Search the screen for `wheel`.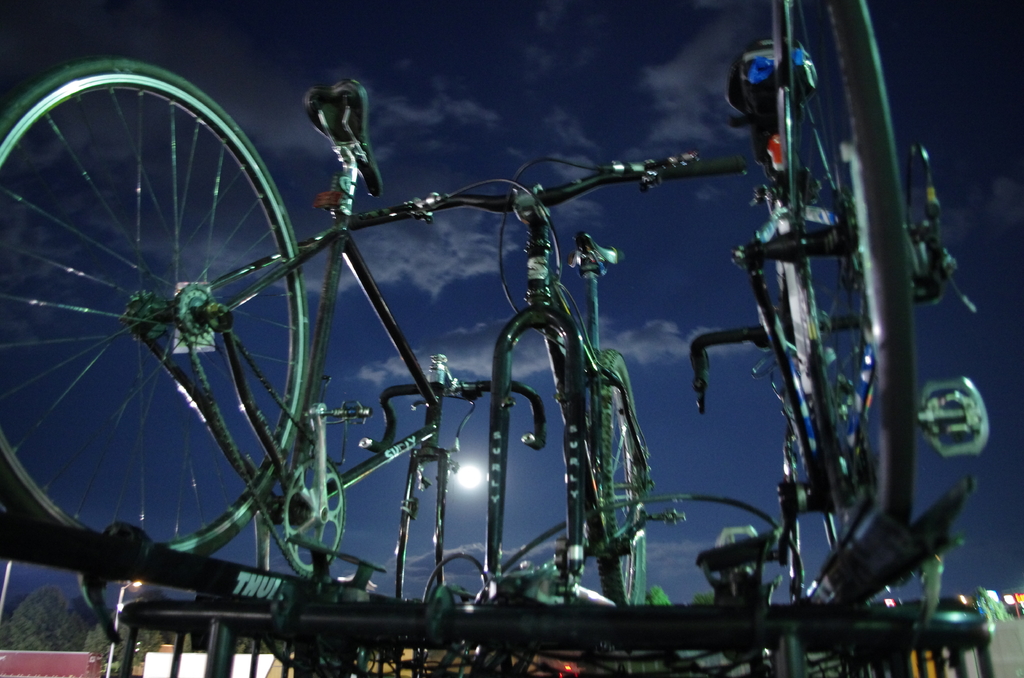
Found at crop(774, 0, 913, 551).
